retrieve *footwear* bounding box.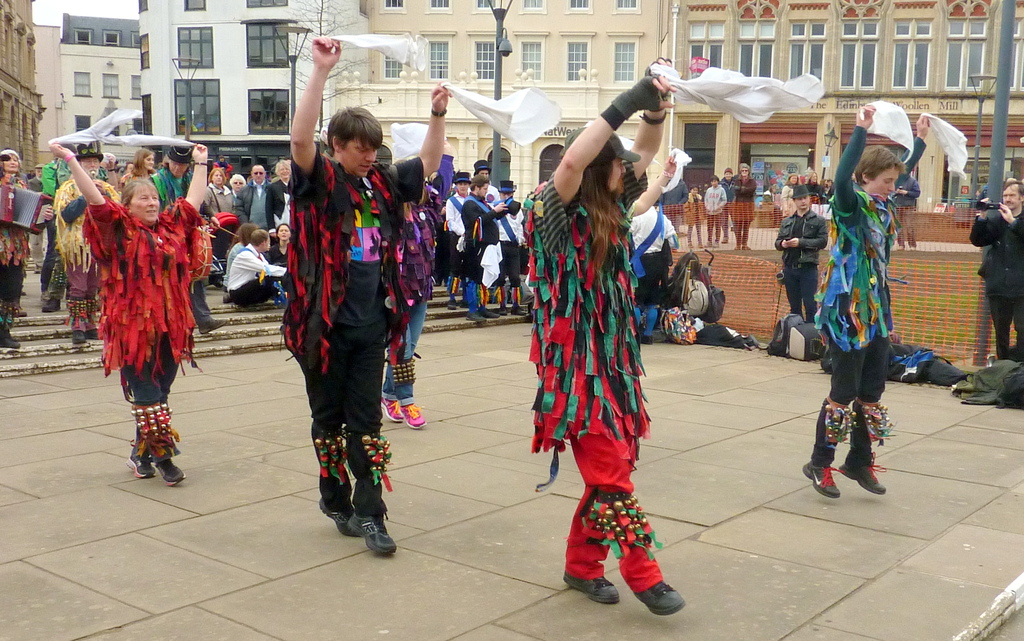
Bounding box: [465,313,484,323].
